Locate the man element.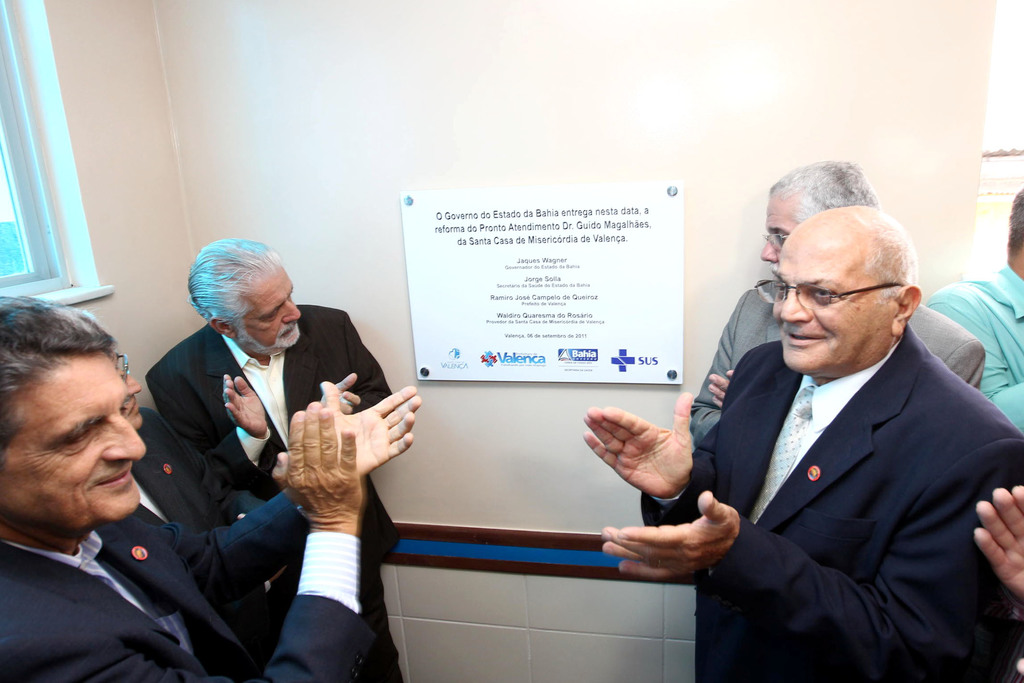
Element bbox: bbox(136, 236, 414, 682).
